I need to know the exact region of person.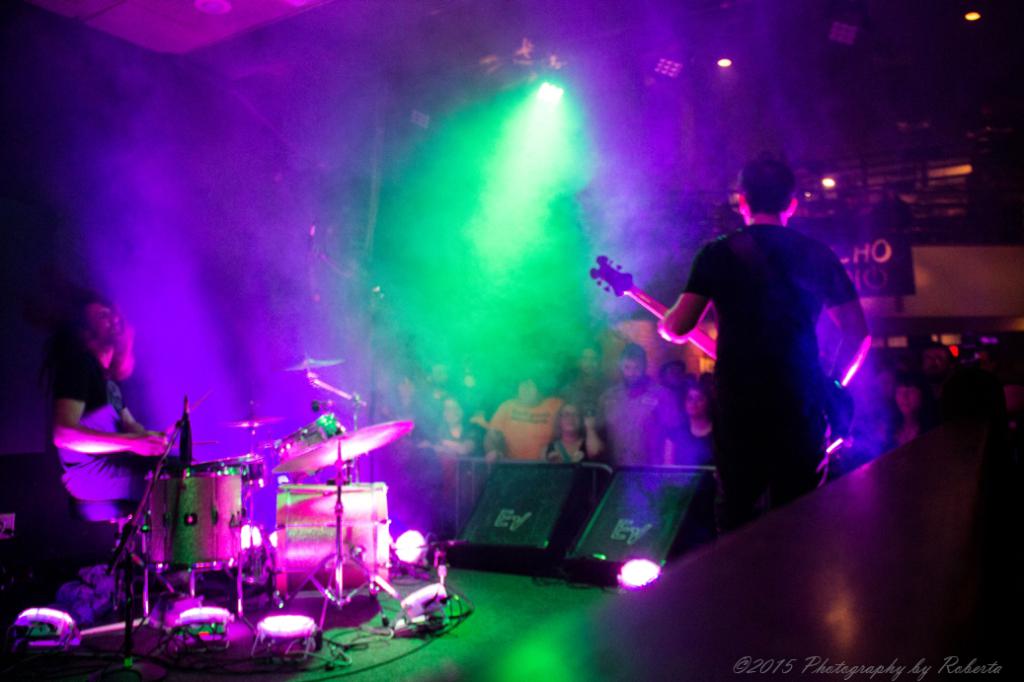
Region: 44:248:187:624.
